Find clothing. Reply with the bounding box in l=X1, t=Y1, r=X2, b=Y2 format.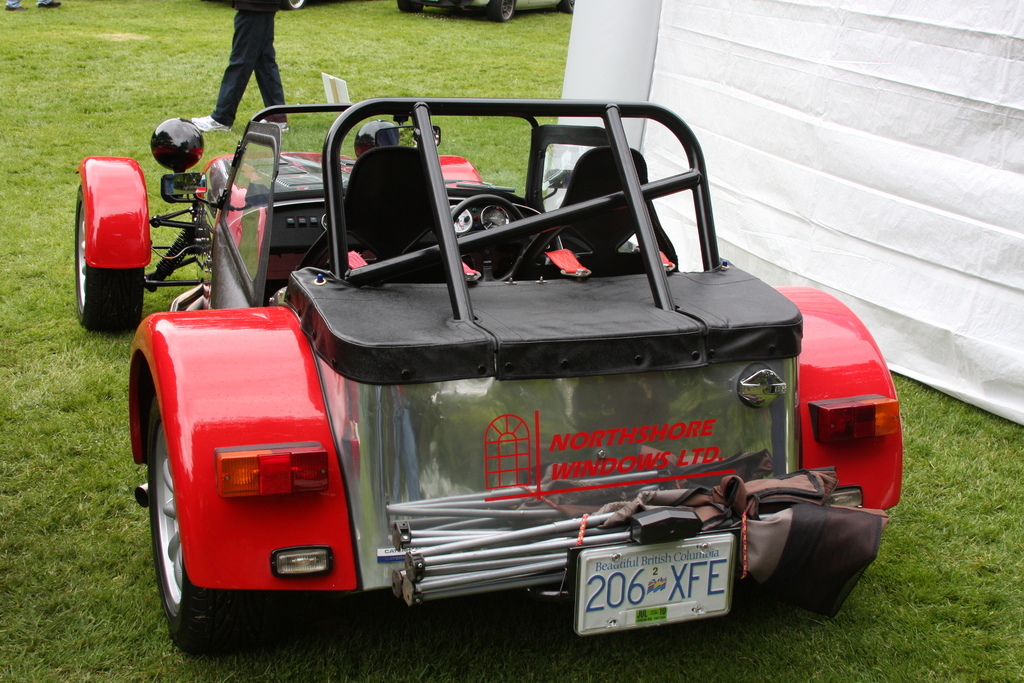
l=183, t=0, r=307, b=123.
